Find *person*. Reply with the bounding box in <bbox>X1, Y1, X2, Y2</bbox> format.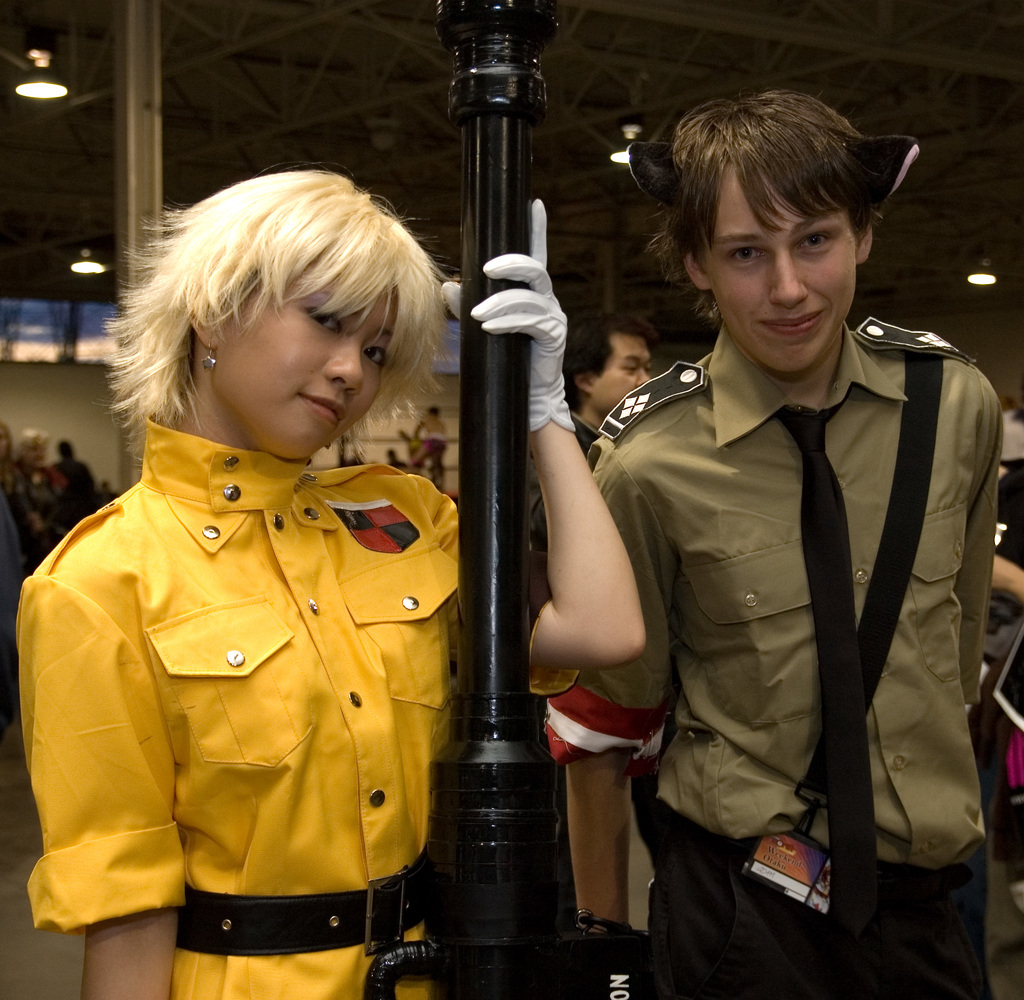
<bbox>525, 312, 666, 937</bbox>.
